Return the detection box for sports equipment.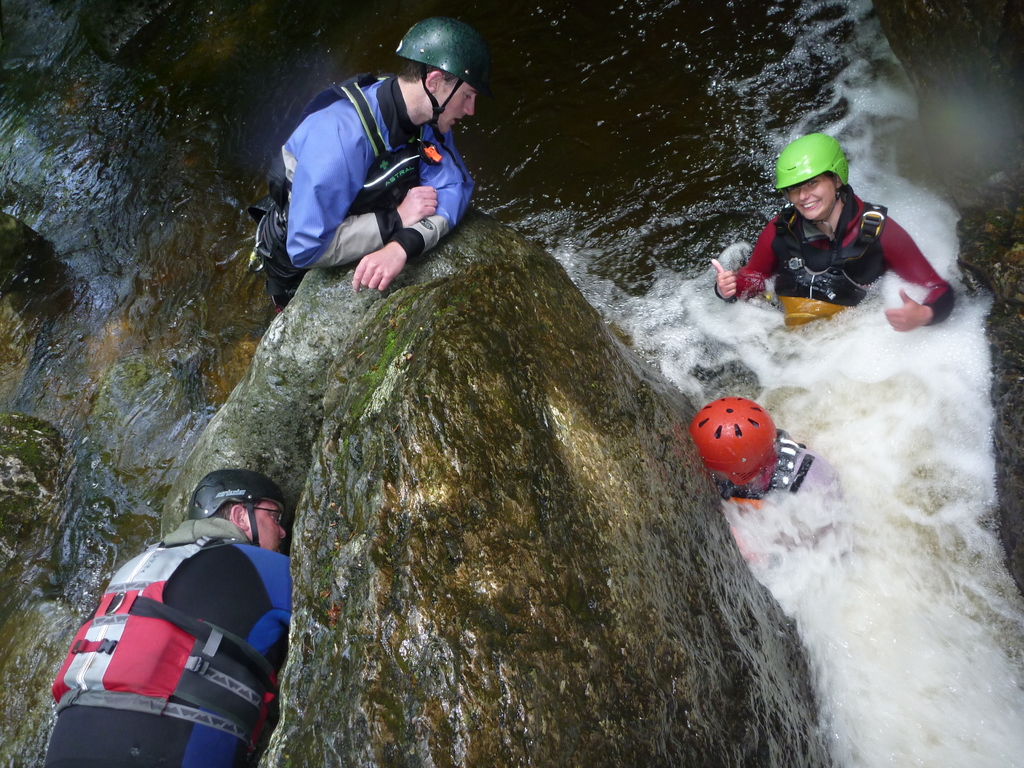
crop(684, 399, 786, 502).
